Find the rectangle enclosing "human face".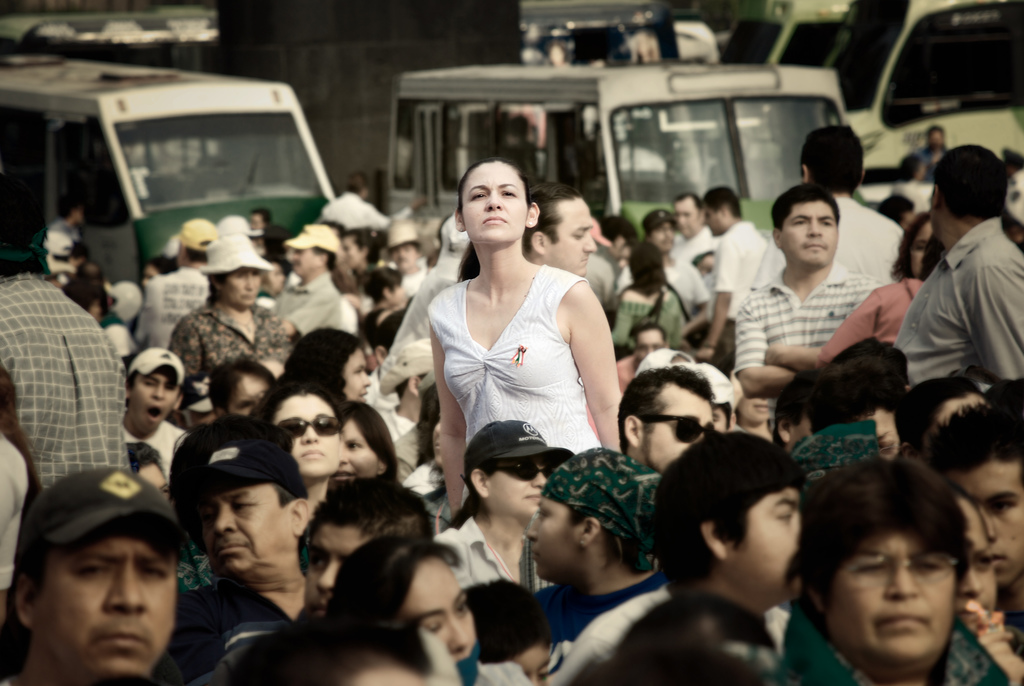
275:389:339:474.
